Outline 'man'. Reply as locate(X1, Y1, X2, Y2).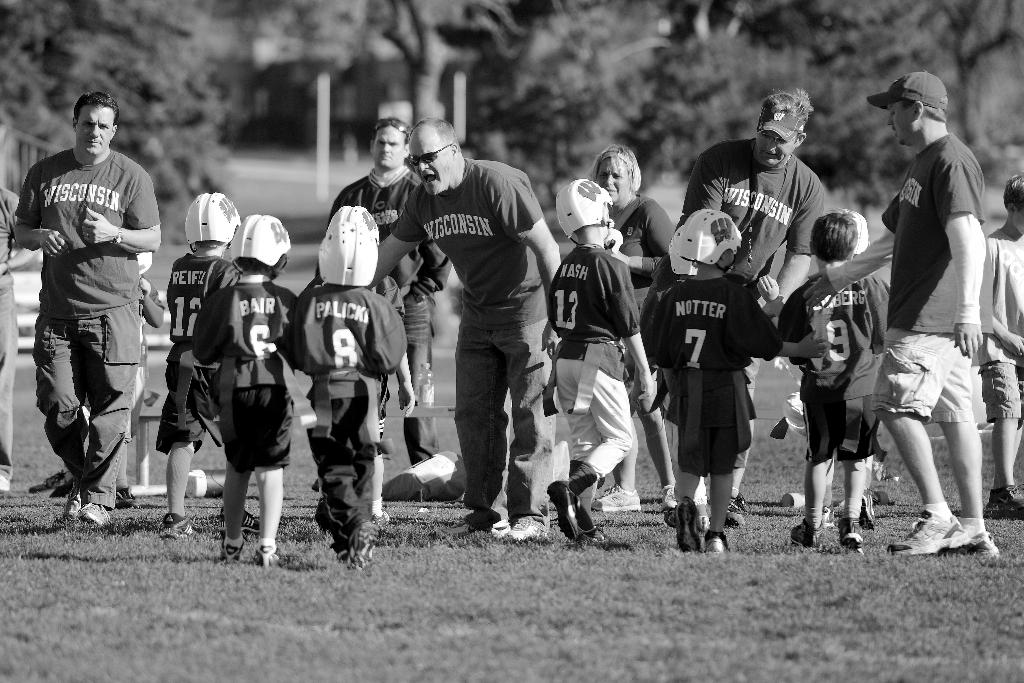
locate(8, 93, 165, 526).
